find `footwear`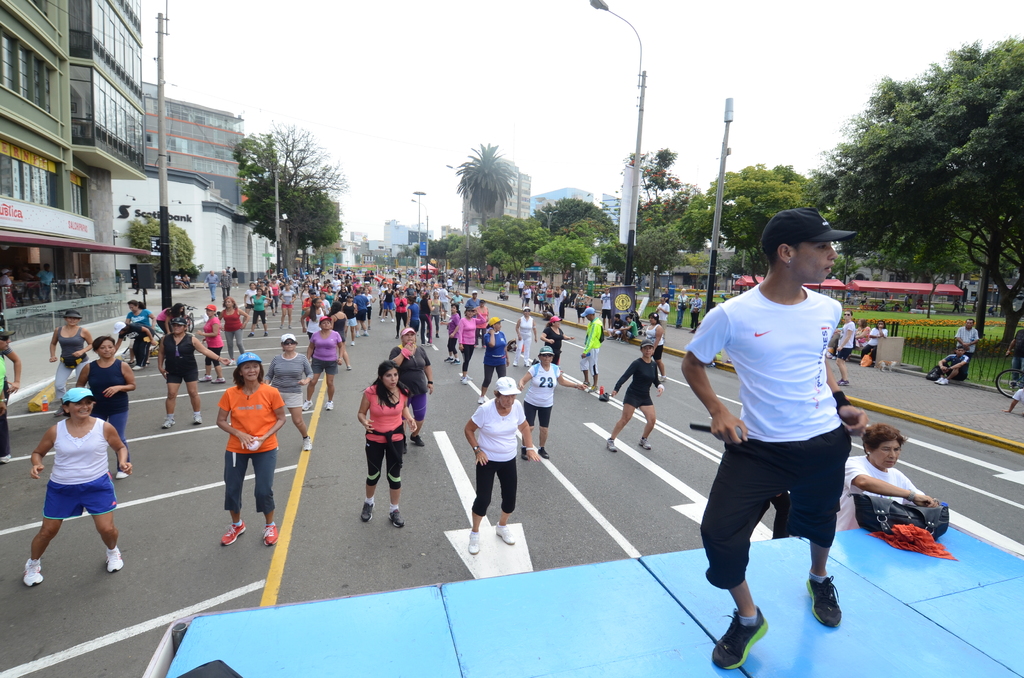
detection(461, 376, 468, 386)
